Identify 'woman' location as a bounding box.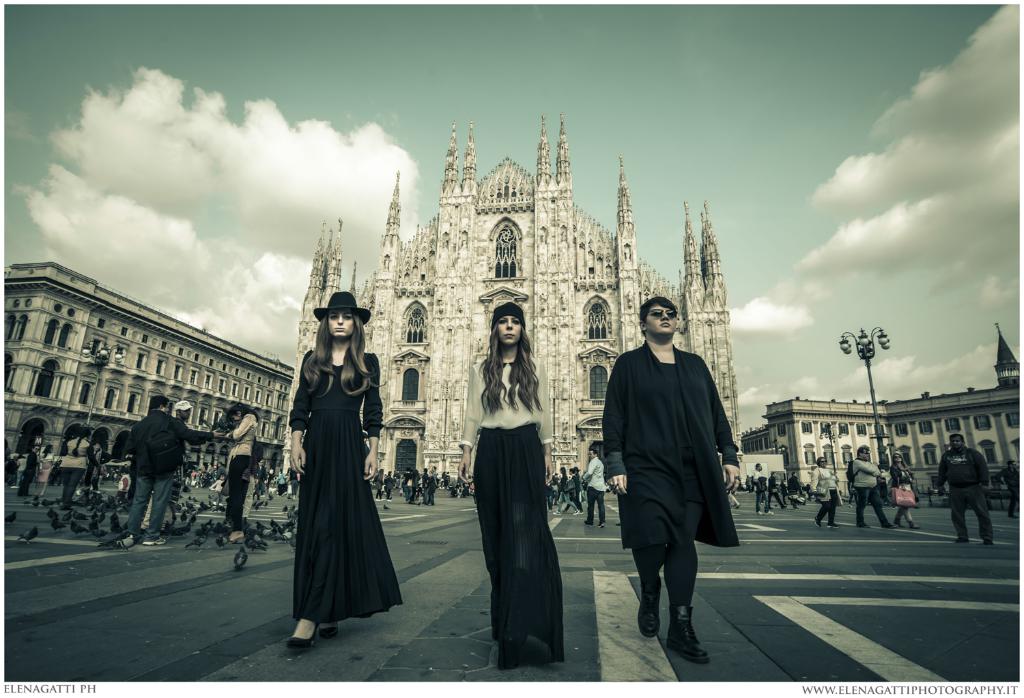
[225,433,263,526].
